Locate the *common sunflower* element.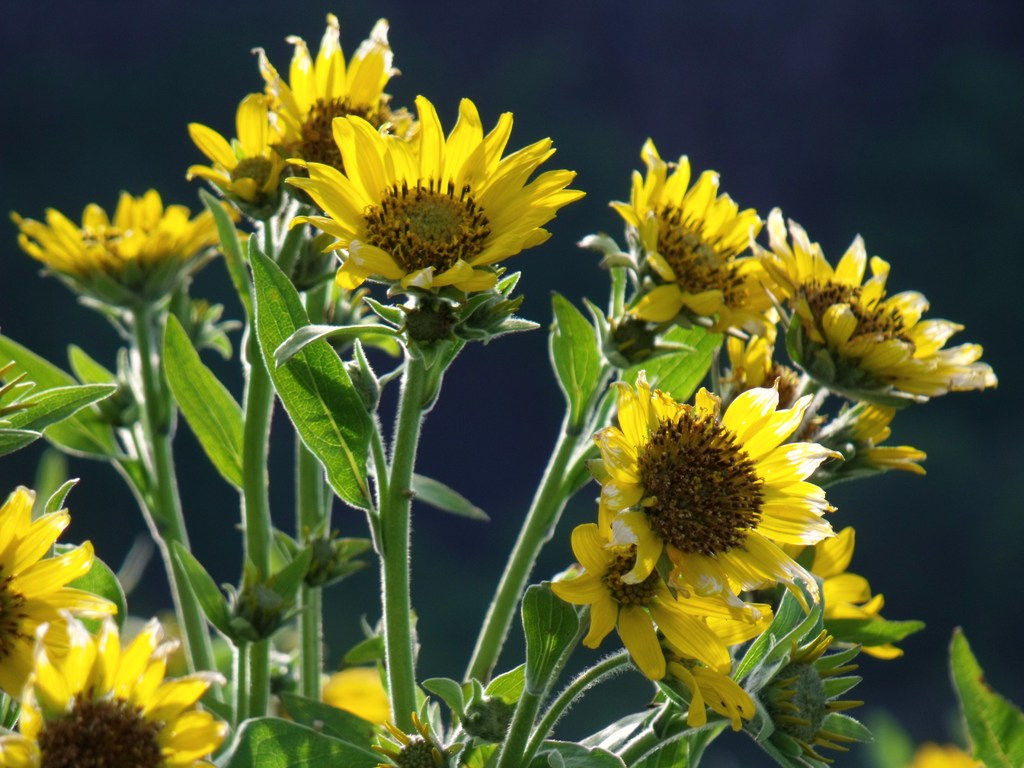
Element bbox: region(609, 134, 764, 331).
